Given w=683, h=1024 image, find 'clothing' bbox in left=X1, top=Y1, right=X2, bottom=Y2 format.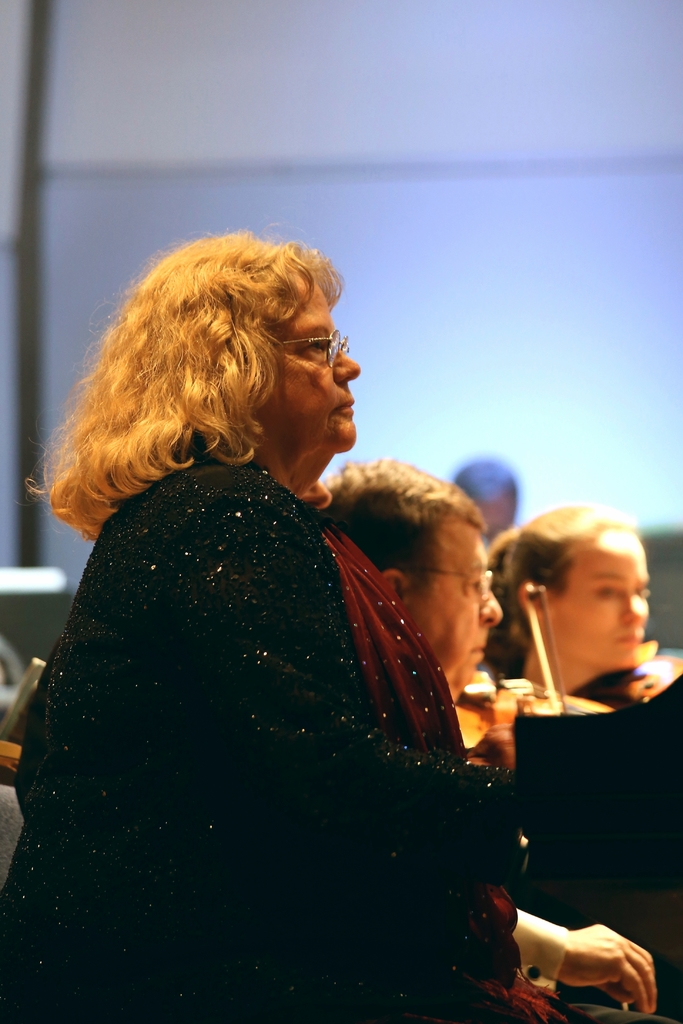
left=15, top=438, right=500, bottom=956.
